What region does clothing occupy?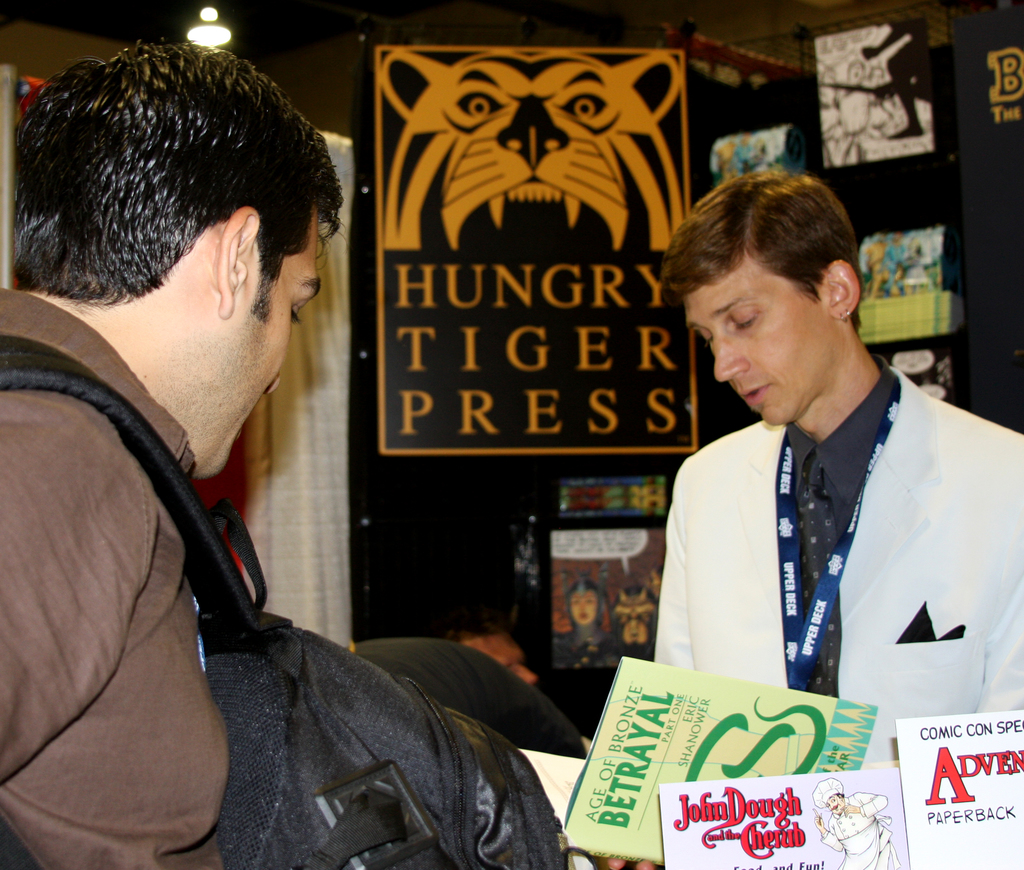
0,288,236,869.
